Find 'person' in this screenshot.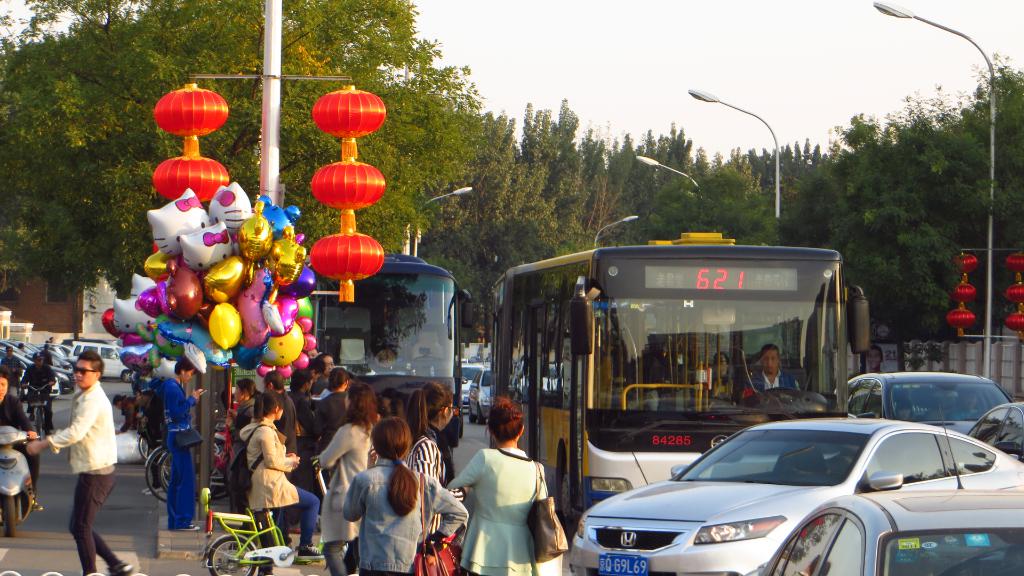
The bounding box for 'person' is 160 364 210 524.
